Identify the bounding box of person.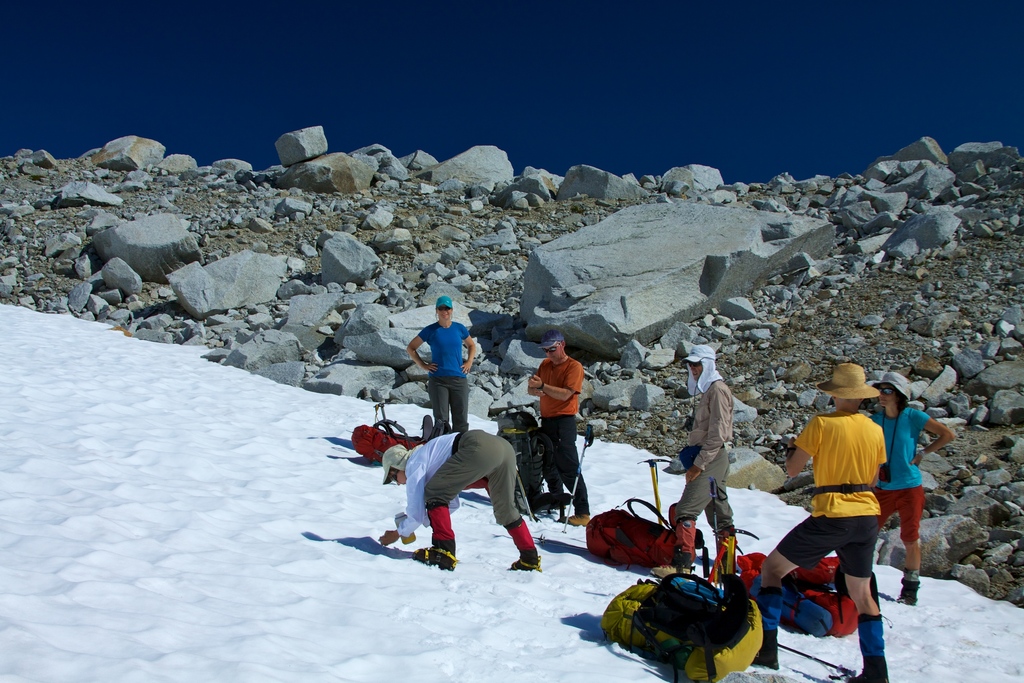
<region>648, 342, 737, 582</region>.
